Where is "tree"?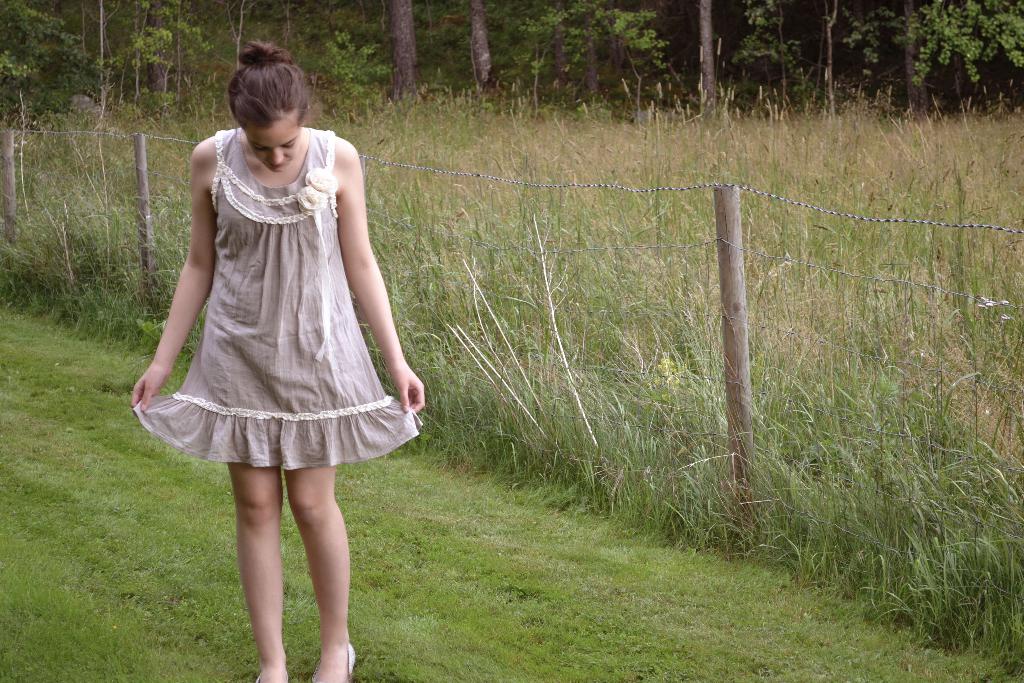
bbox=(472, 0, 493, 86).
